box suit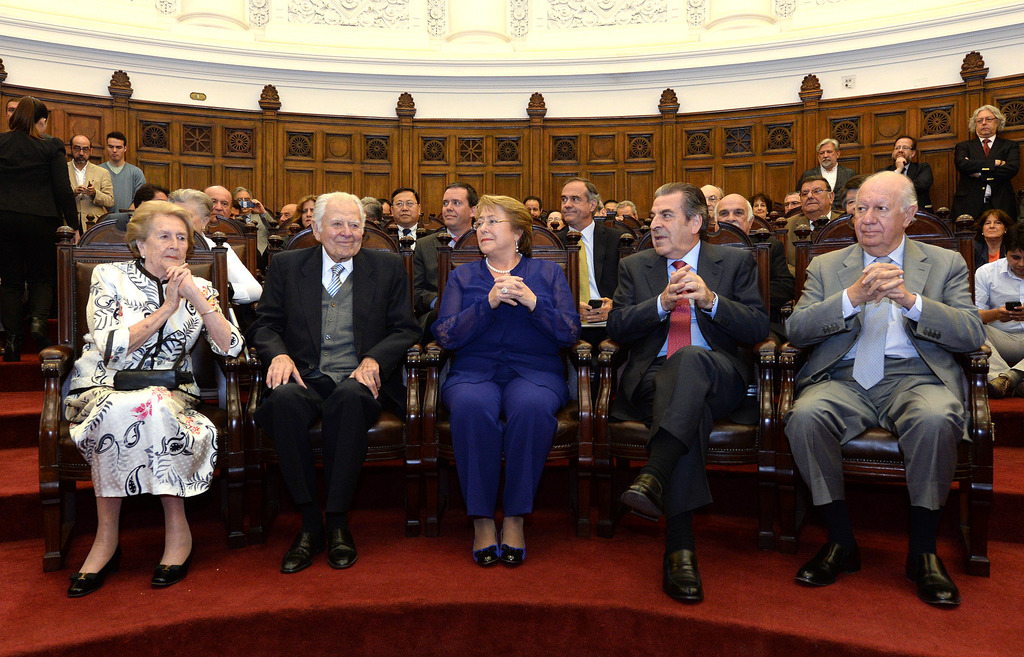
[778, 230, 986, 508]
